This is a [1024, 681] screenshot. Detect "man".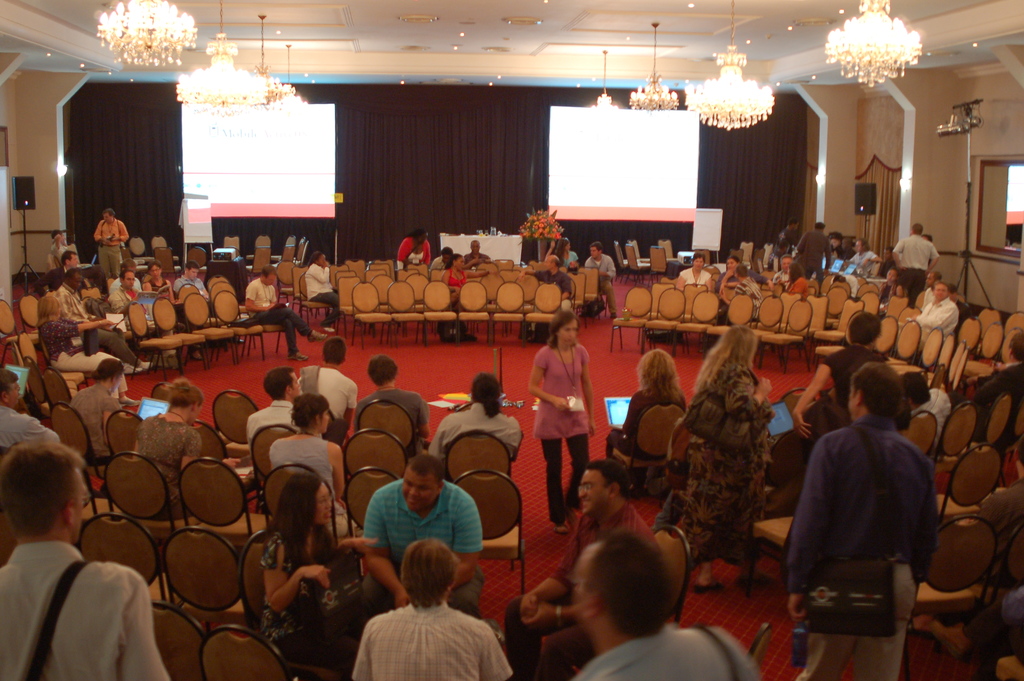
x1=908, y1=281, x2=959, y2=356.
